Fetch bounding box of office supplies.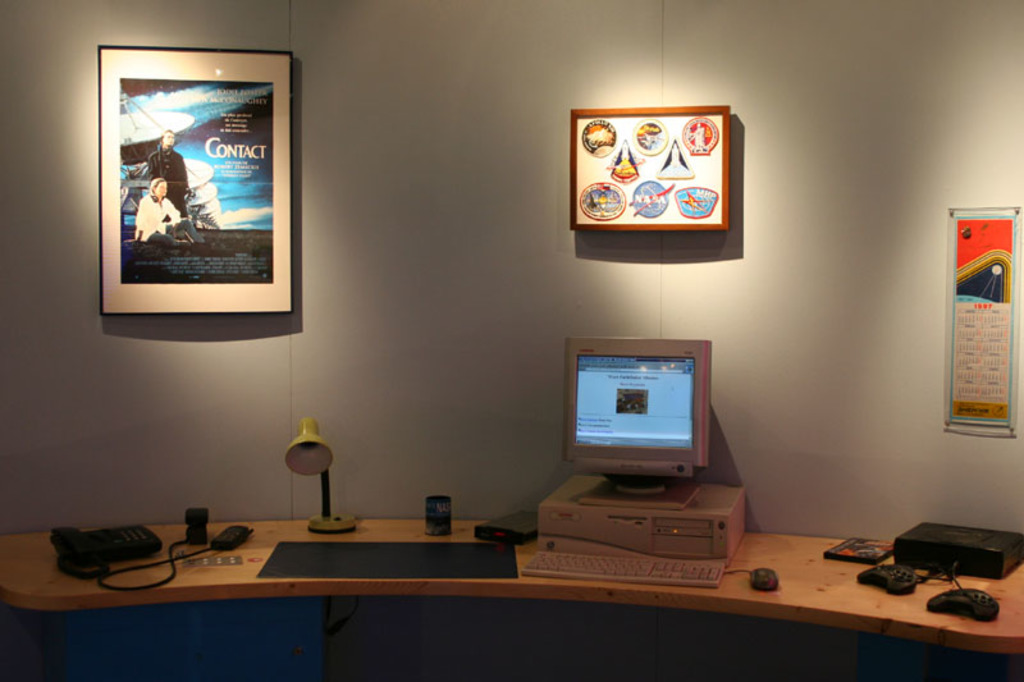
Bbox: (left=470, top=530, right=534, bottom=551).
